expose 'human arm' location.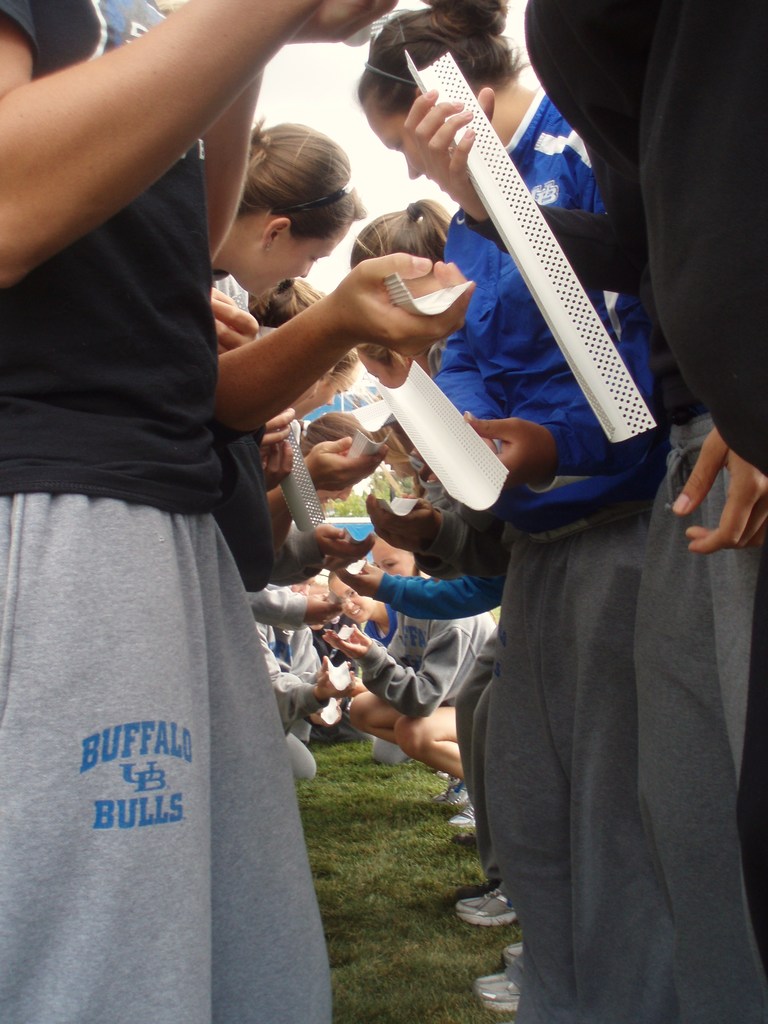
Exposed at region(253, 507, 381, 586).
